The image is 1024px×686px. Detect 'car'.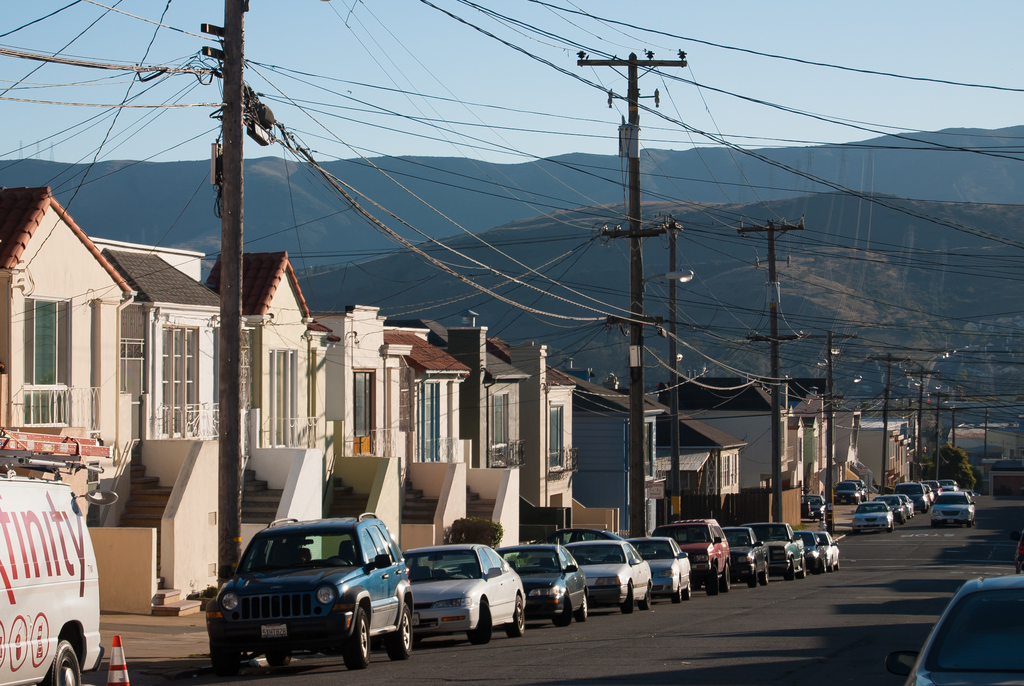
Detection: BBox(924, 489, 975, 526).
